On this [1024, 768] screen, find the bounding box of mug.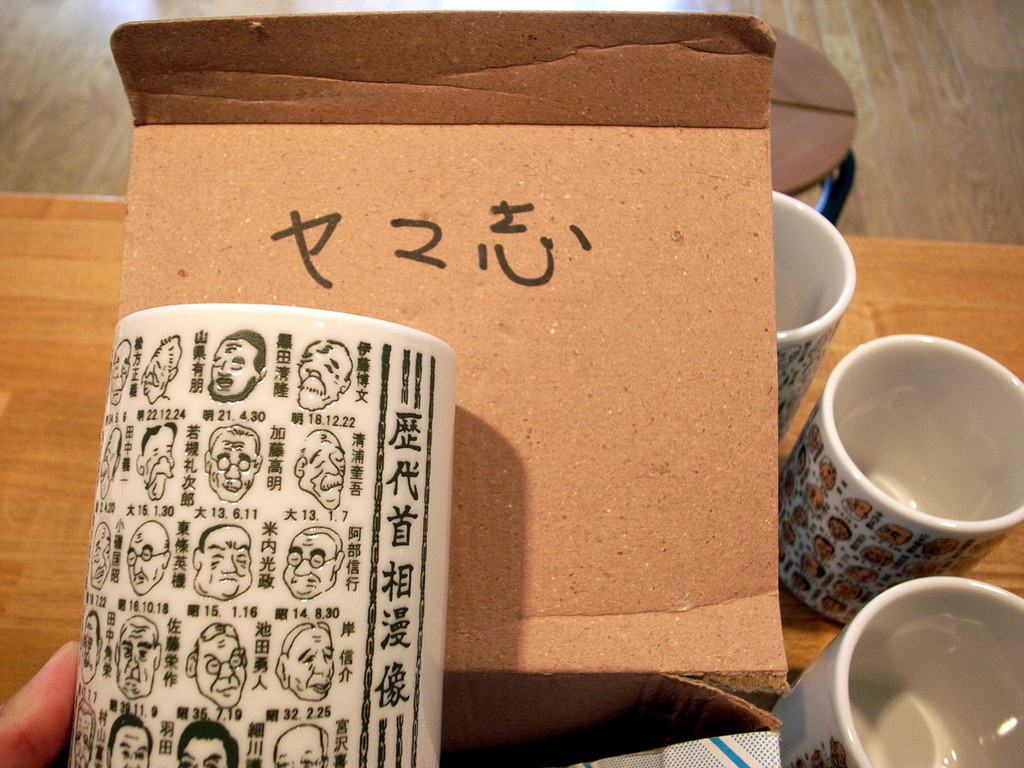
Bounding box: {"left": 67, "top": 302, "right": 456, "bottom": 767}.
